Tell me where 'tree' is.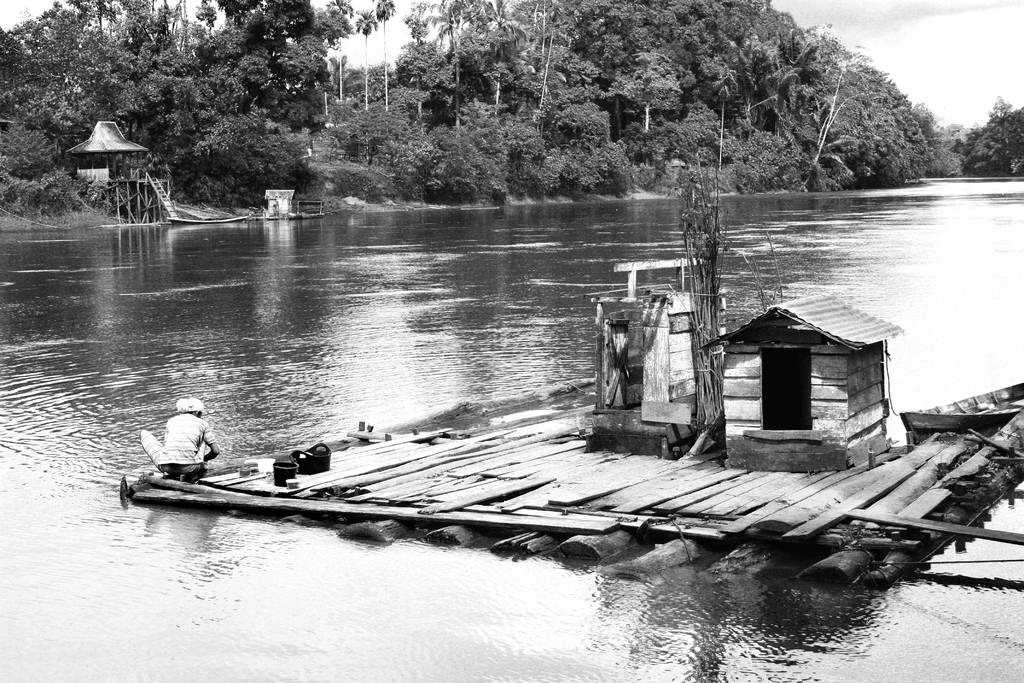
'tree' is at l=988, t=93, r=1012, b=137.
